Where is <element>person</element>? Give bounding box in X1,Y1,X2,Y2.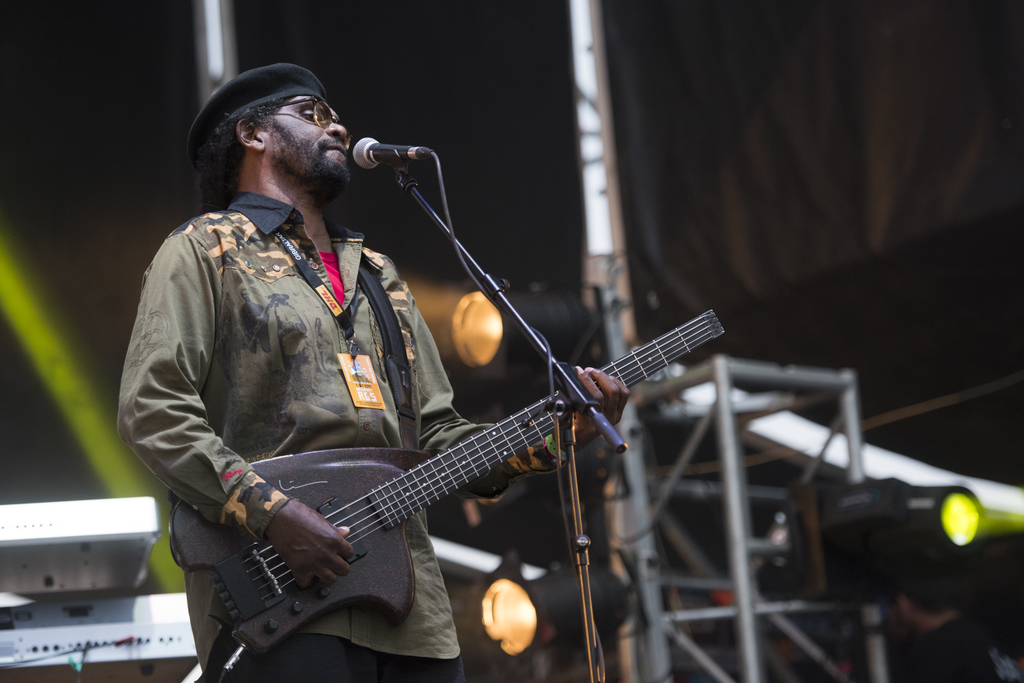
204,118,721,682.
